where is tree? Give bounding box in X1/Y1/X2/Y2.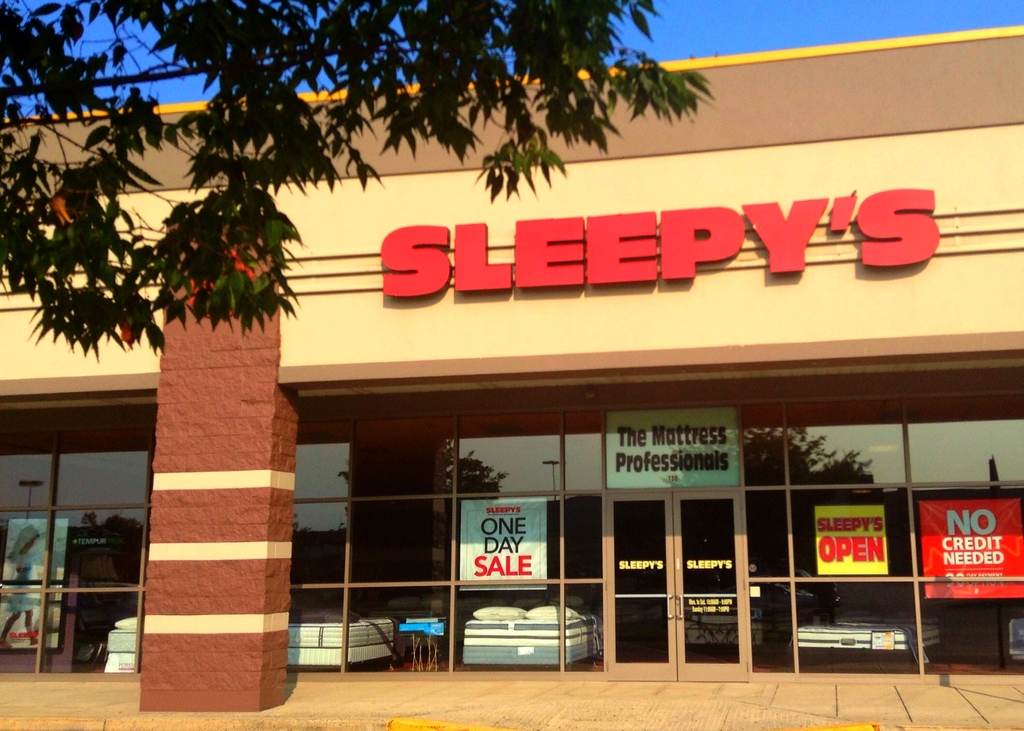
0/0/722/361.
